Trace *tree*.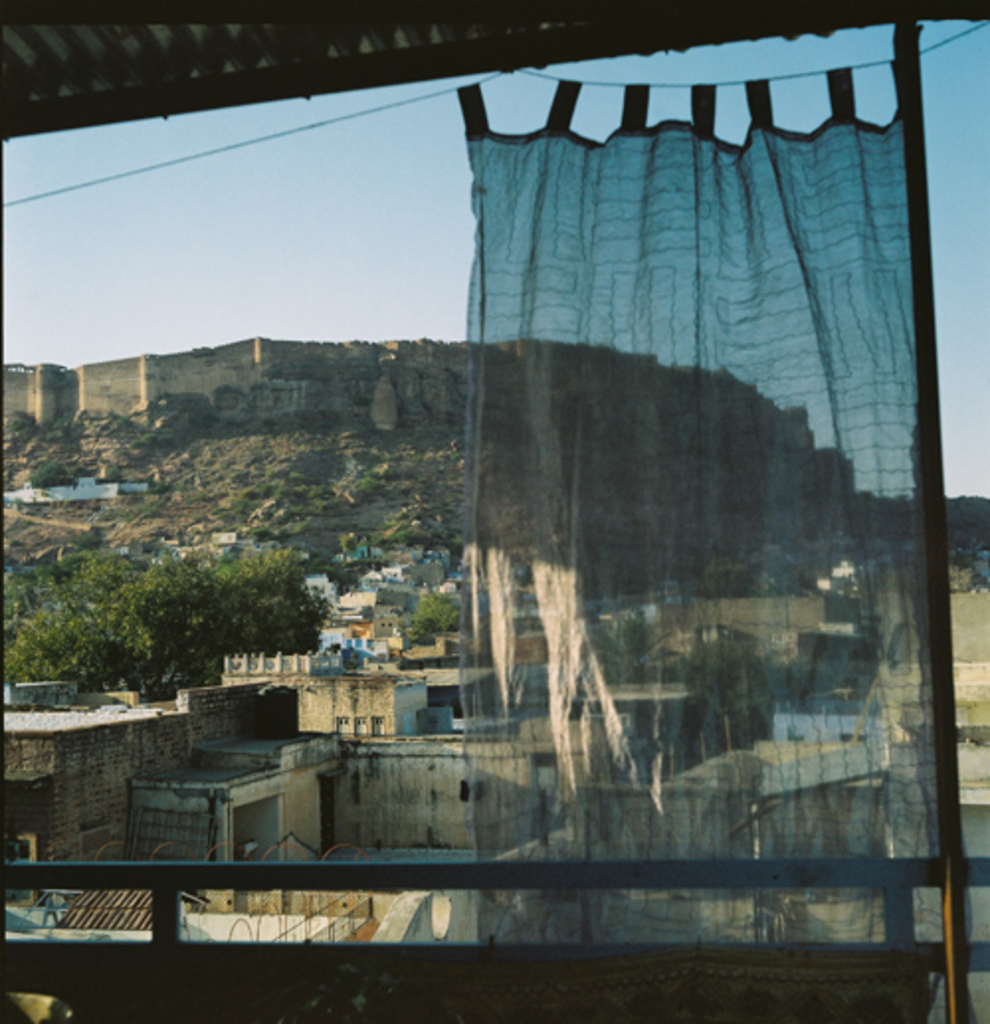
Traced to [588, 606, 685, 681].
